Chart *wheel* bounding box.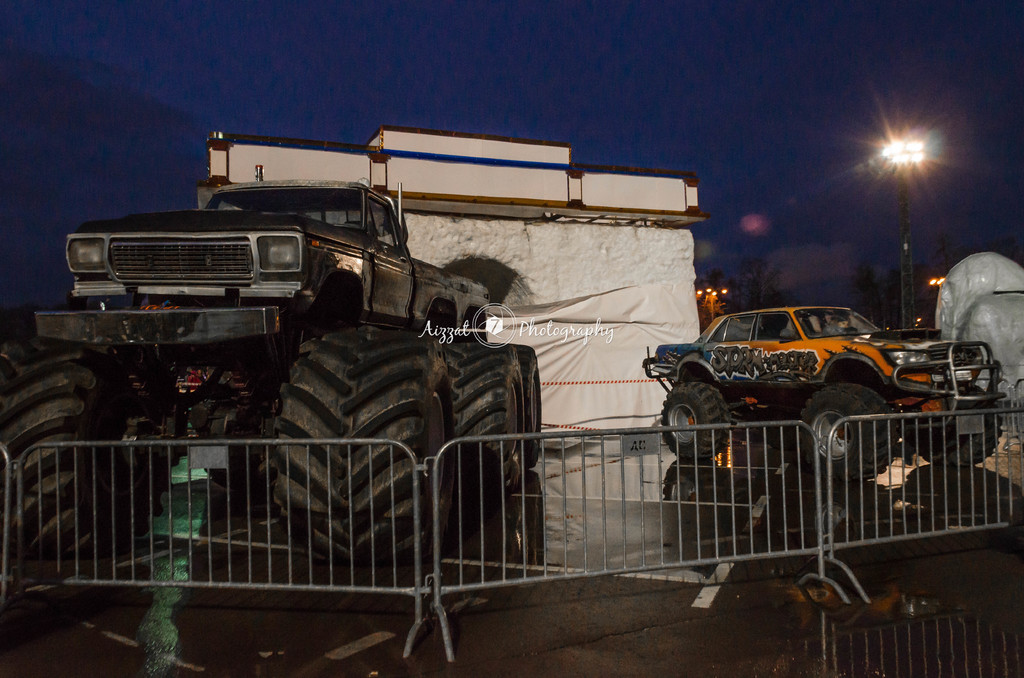
Charted: x1=499, y1=339, x2=546, y2=472.
